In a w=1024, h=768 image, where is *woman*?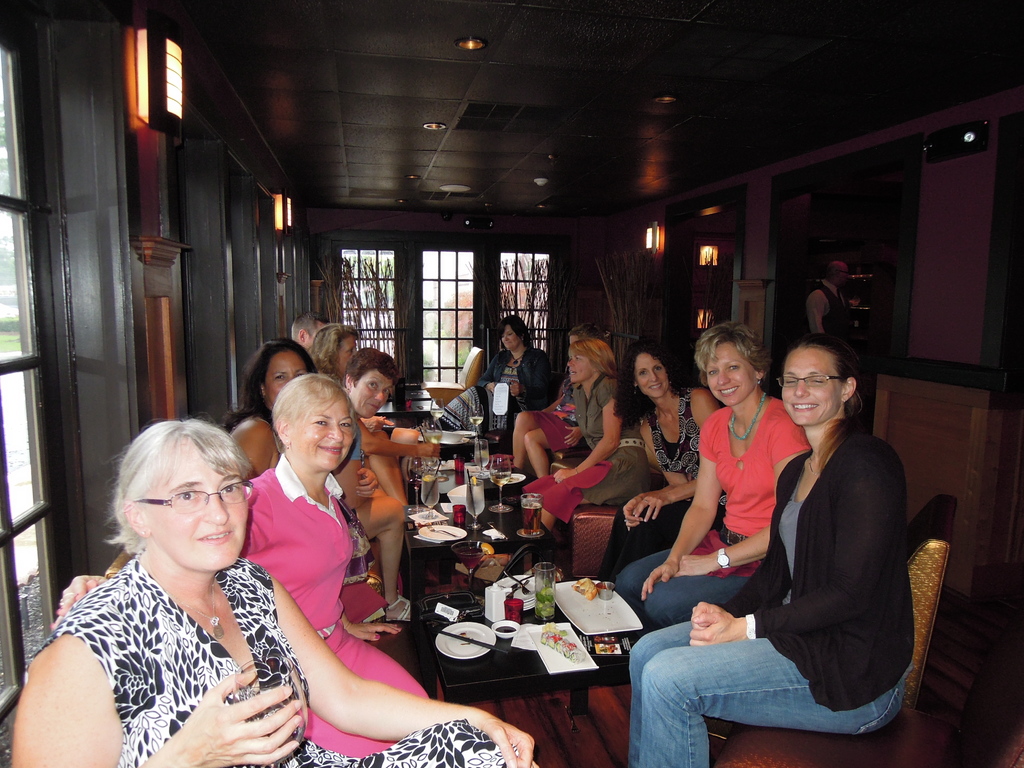
bbox=(428, 314, 558, 457).
